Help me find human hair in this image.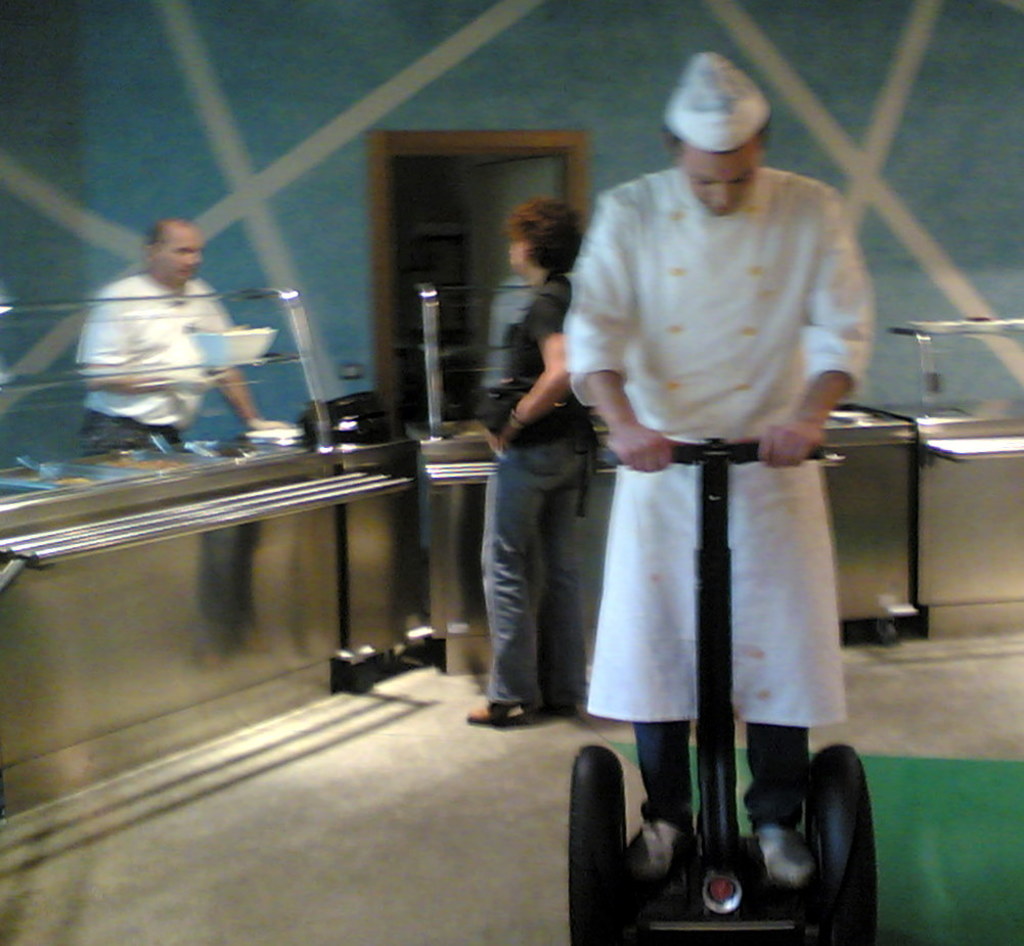
Found it: [left=663, top=112, right=772, bottom=150].
